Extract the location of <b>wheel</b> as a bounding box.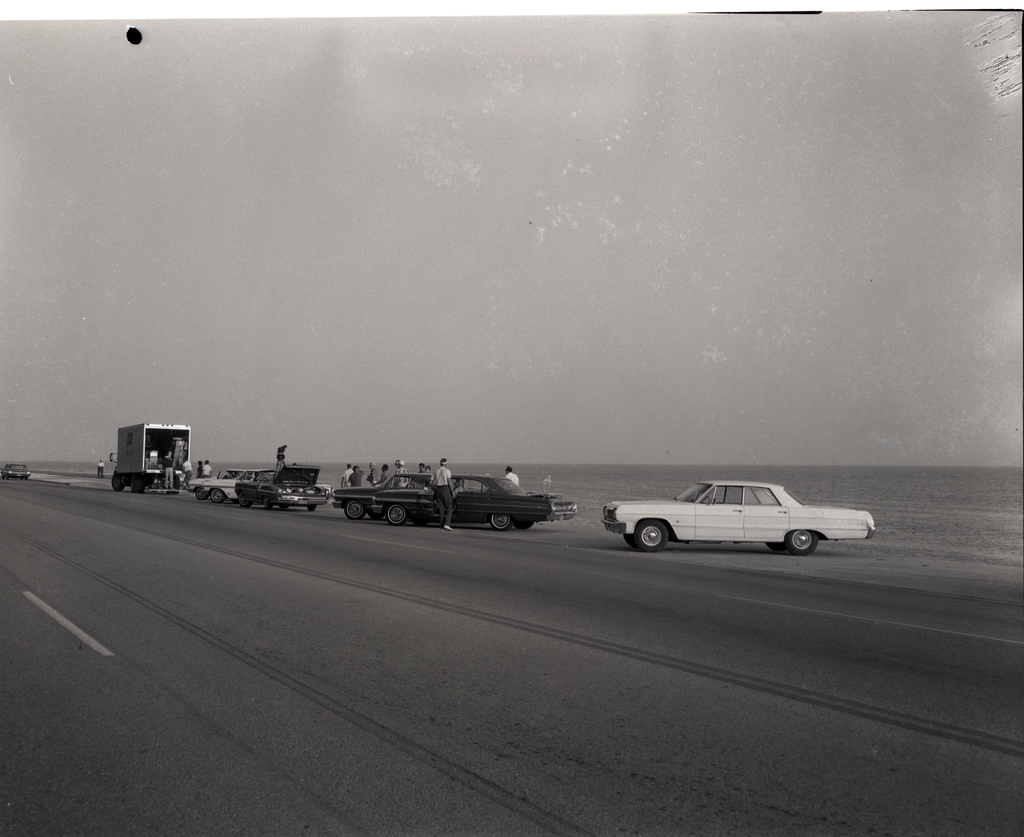
locate(308, 504, 316, 513).
